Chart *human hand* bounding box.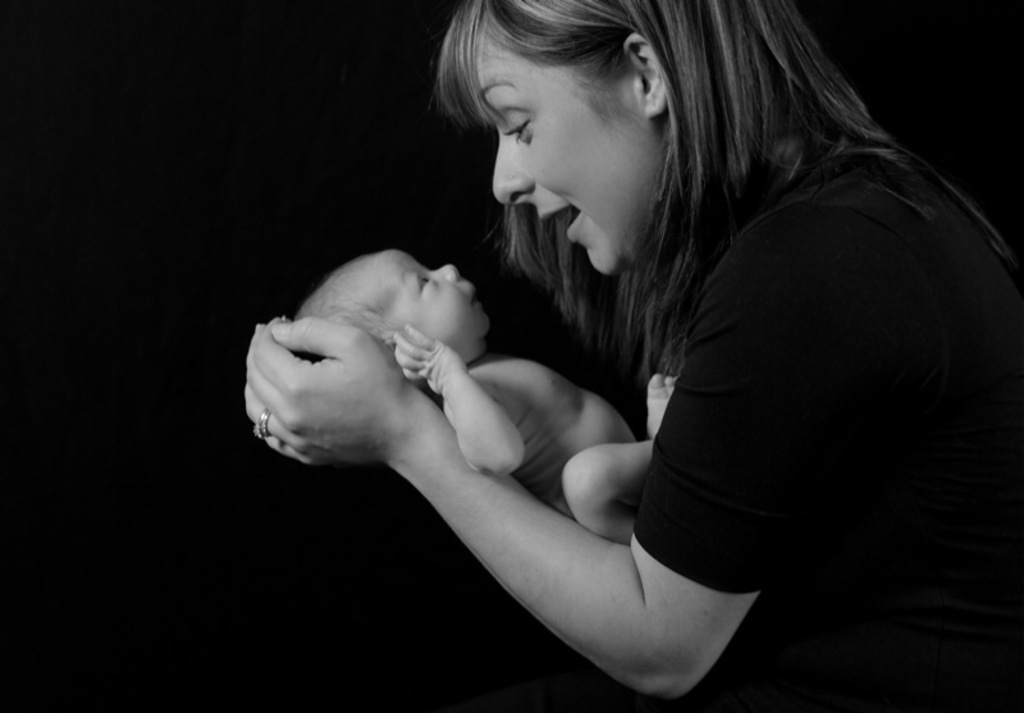
Charted: detection(393, 325, 465, 390).
